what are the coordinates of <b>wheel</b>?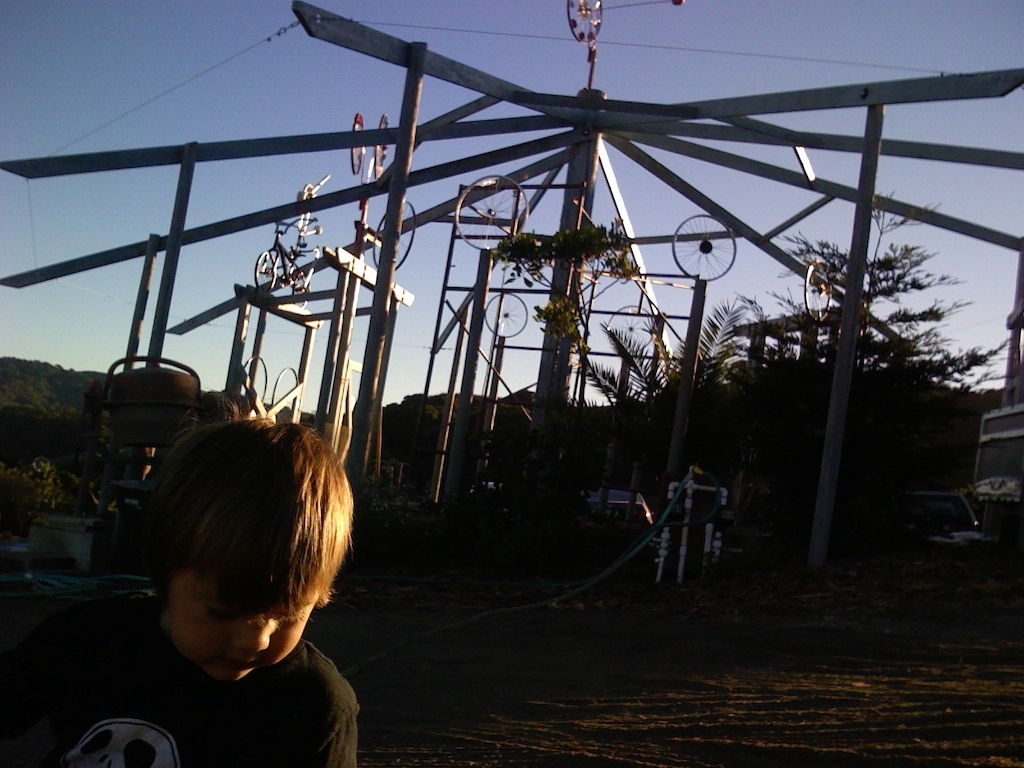
482, 291, 525, 338.
